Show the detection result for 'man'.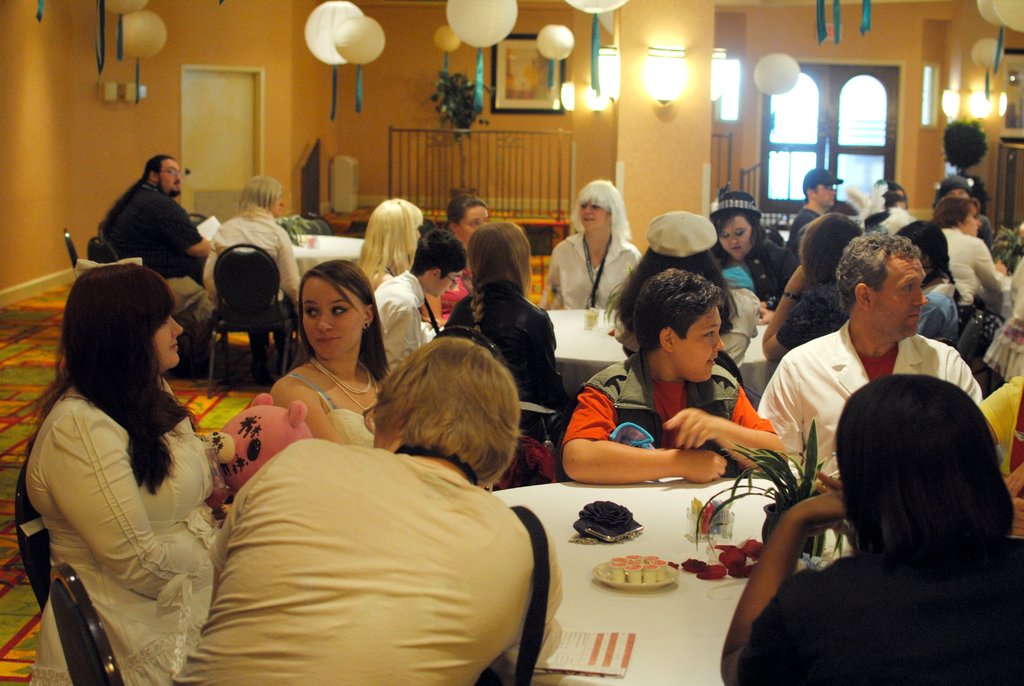
<bbox>785, 166, 842, 265</bbox>.
